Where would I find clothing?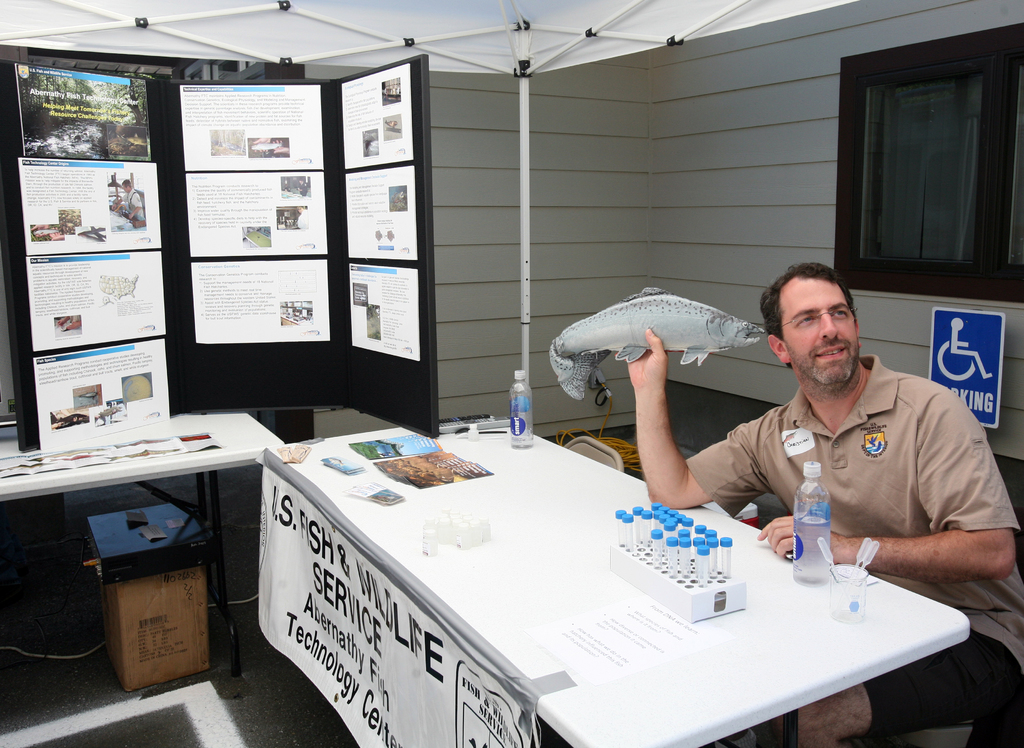
At rect(299, 209, 308, 230).
